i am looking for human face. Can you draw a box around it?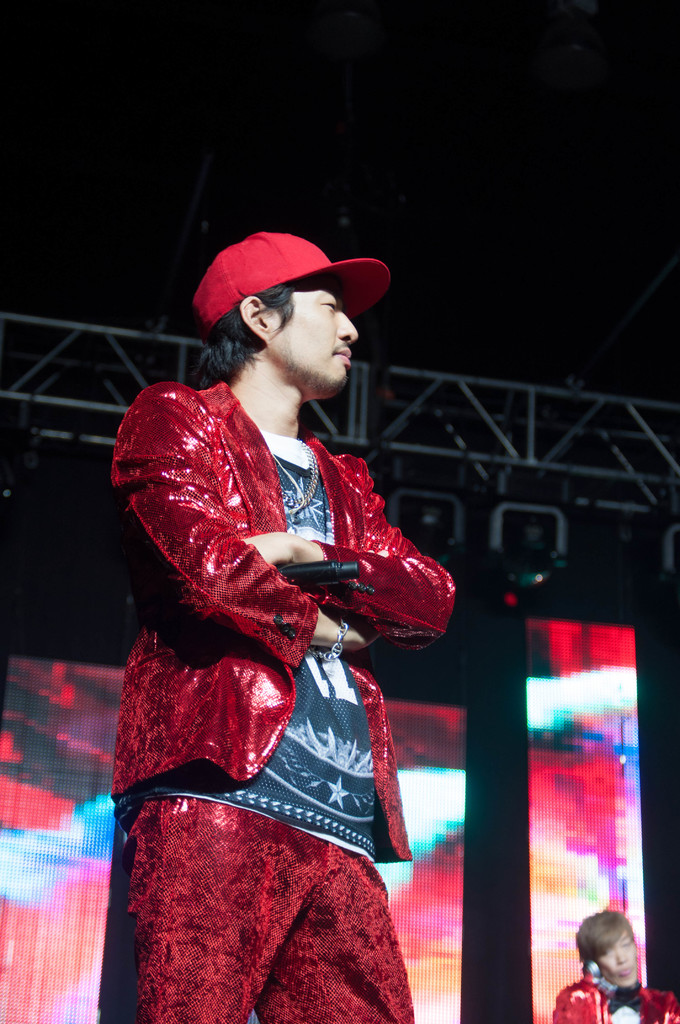
Sure, the bounding box is (603,931,638,991).
